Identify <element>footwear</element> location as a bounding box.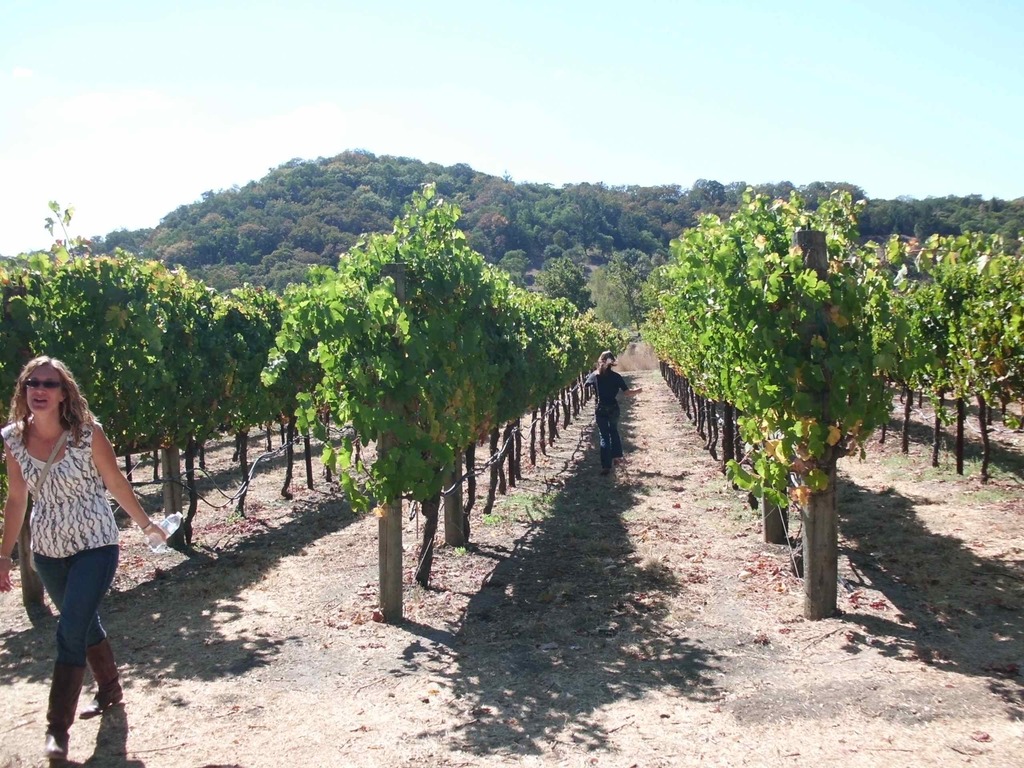
left=600, top=465, right=614, bottom=474.
